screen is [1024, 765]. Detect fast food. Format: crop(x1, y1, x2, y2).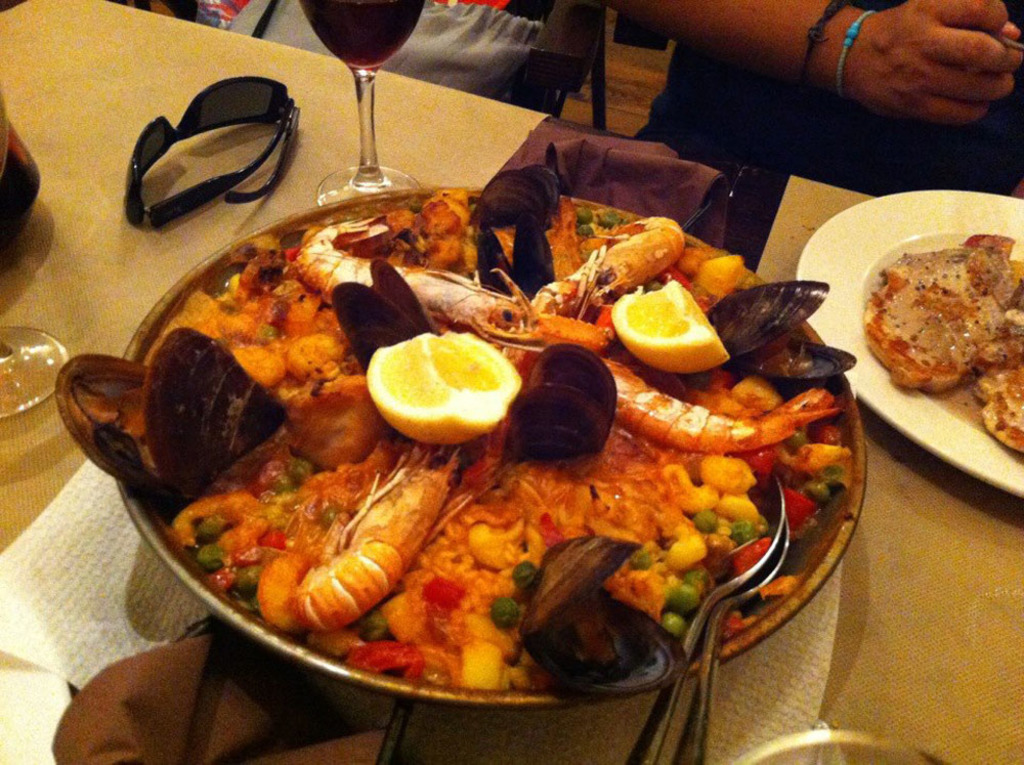
crop(864, 218, 996, 410).
